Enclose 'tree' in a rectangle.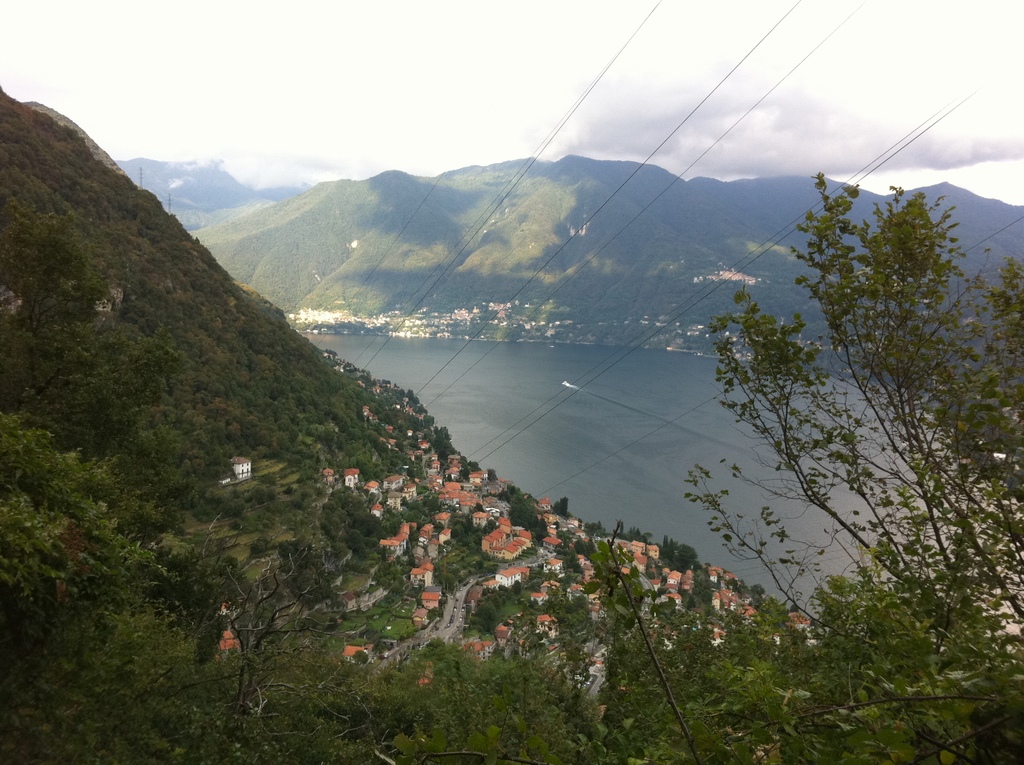
[x1=617, y1=184, x2=981, y2=632].
